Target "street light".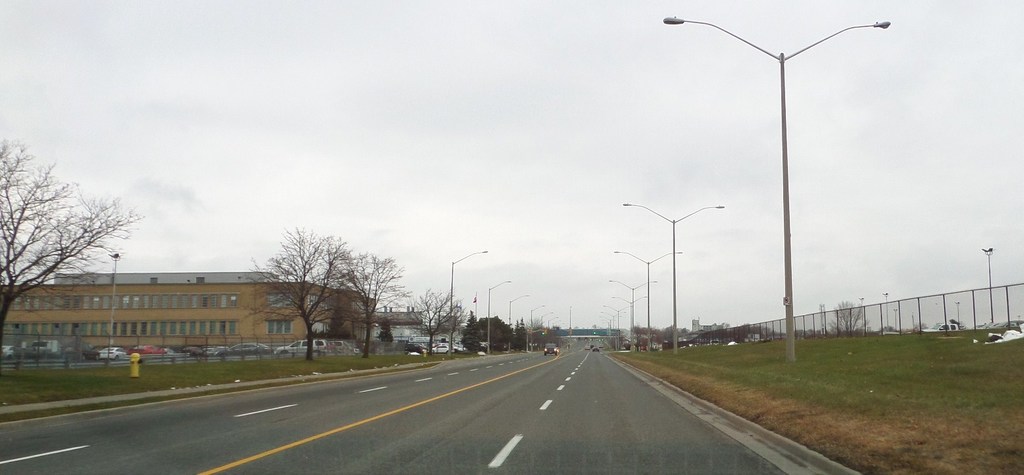
Target region: left=604, top=278, right=655, bottom=358.
